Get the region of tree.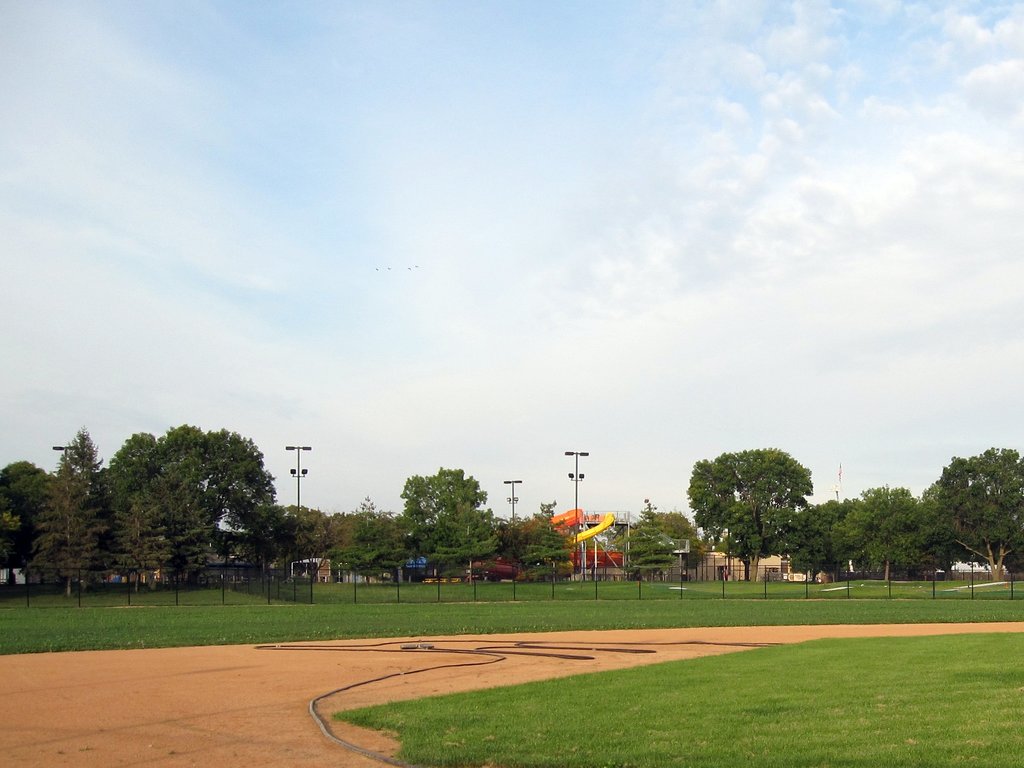
(392, 463, 494, 580).
